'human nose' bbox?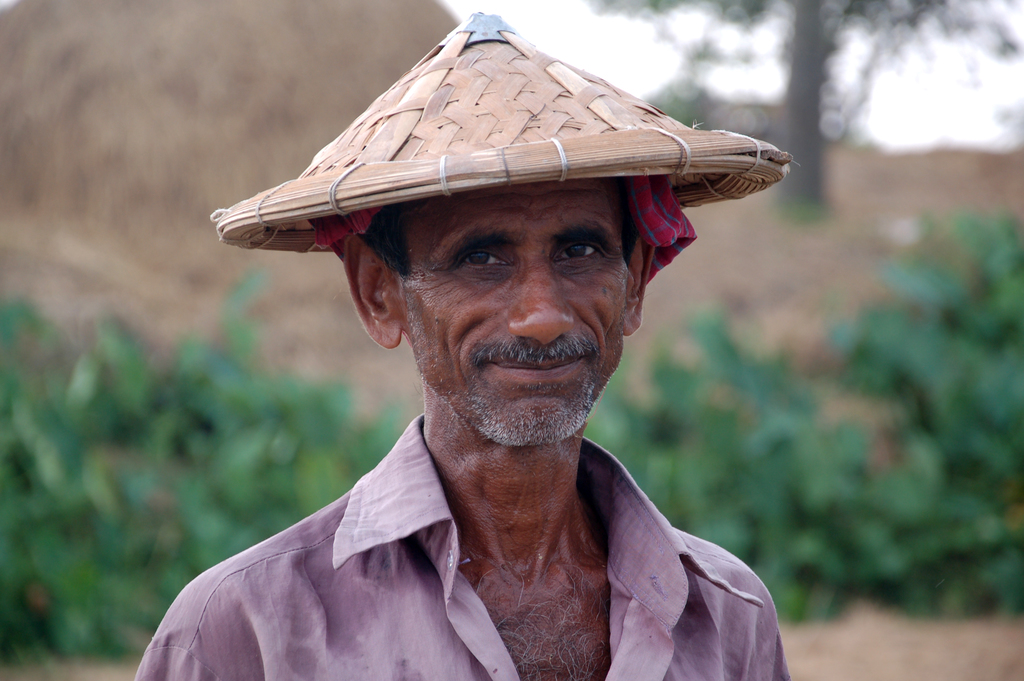
{"left": 508, "top": 254, "right": 576, "bottom": 345}
